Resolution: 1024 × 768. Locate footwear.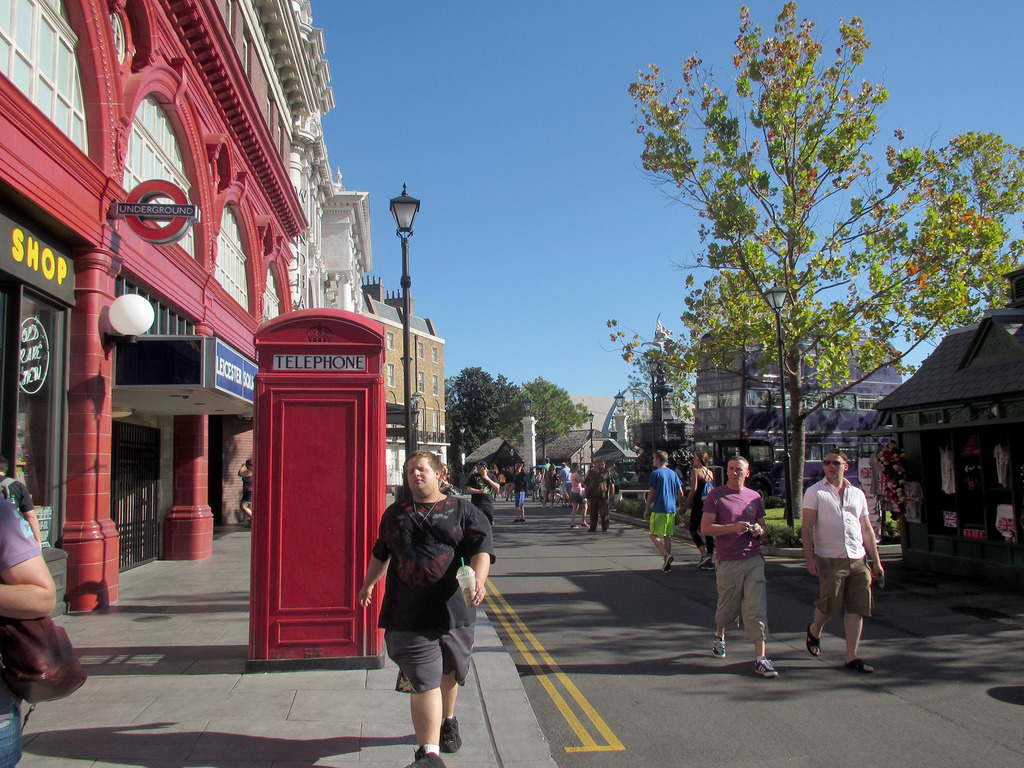
<region>747, 655, 781, 677</region>.
